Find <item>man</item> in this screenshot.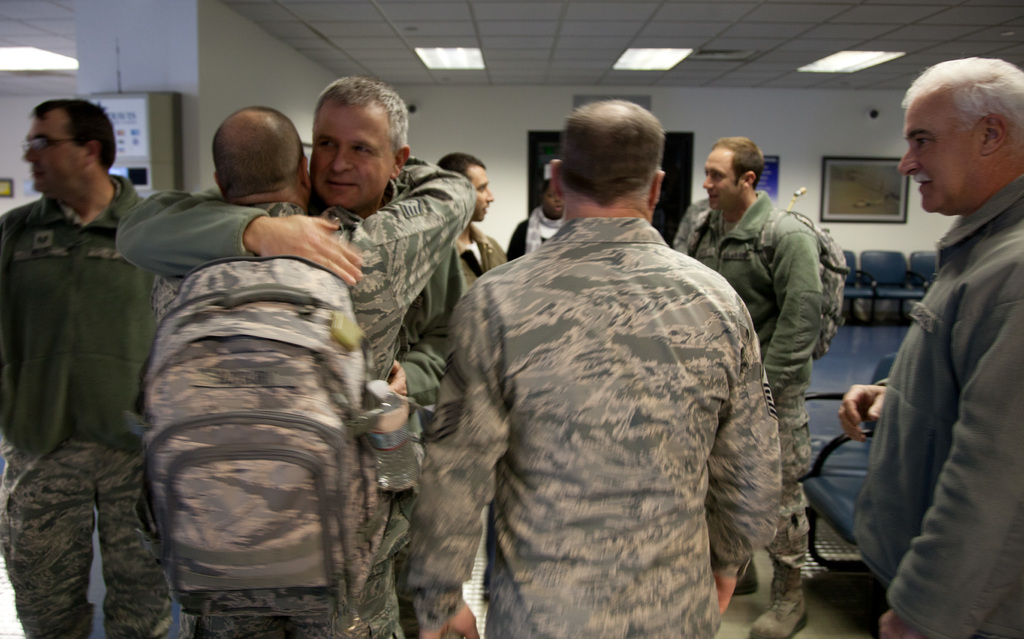
The bounding box for <item>man</item> is bbox=(117, 72, 467, 438).
